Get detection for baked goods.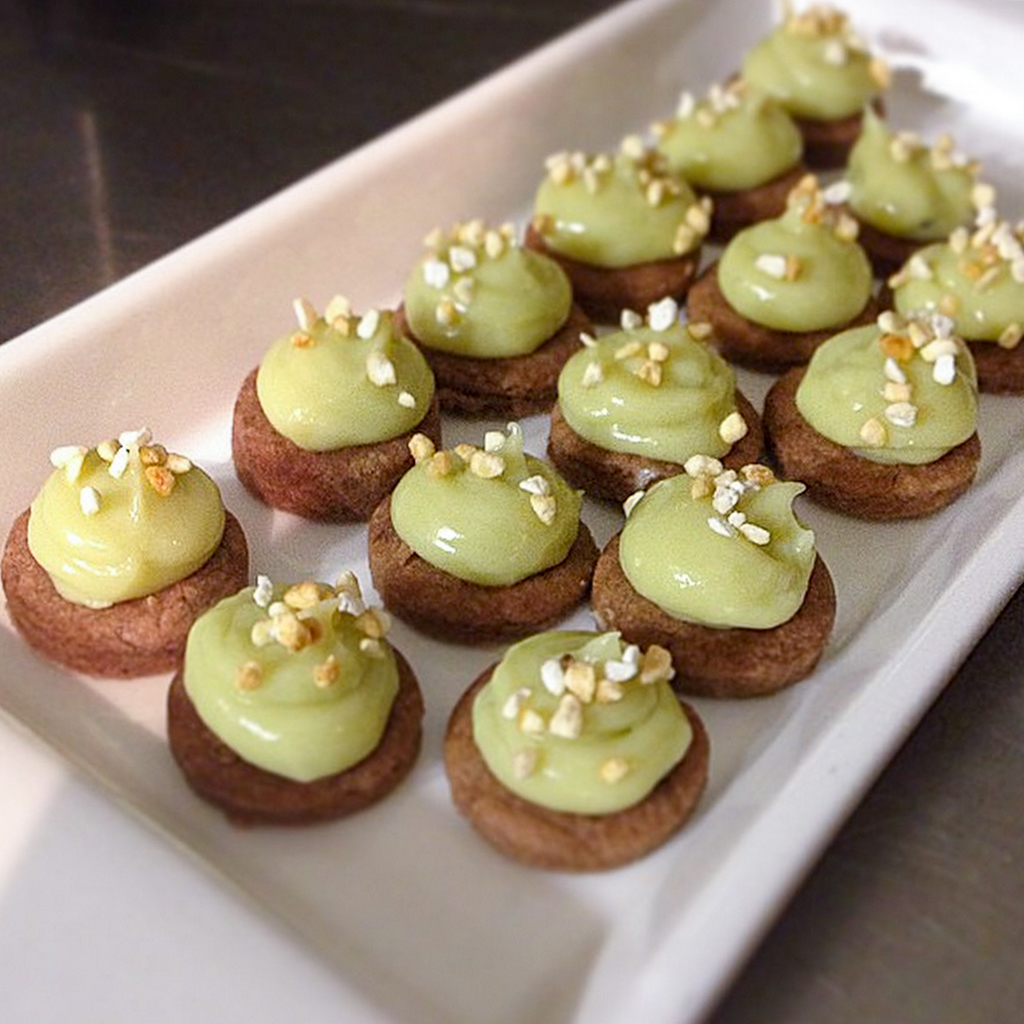
Detection: x1=769 y1=314 x2=983 y2=522.
